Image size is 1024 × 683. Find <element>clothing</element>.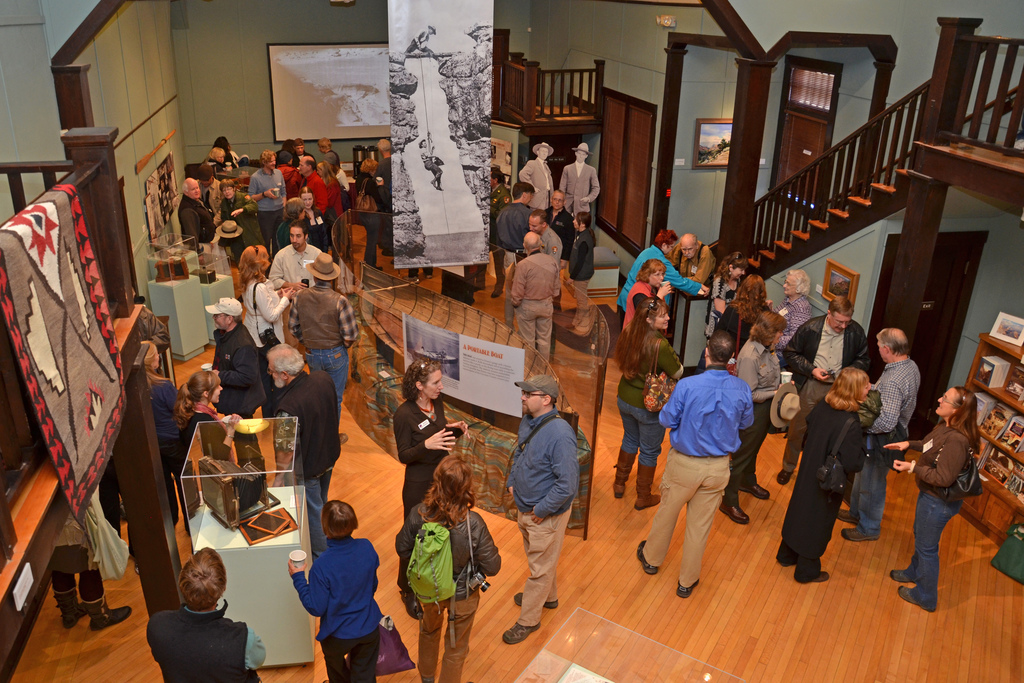
{"left": 538, "top": 217, "right": 564, "bottom": 269}.
